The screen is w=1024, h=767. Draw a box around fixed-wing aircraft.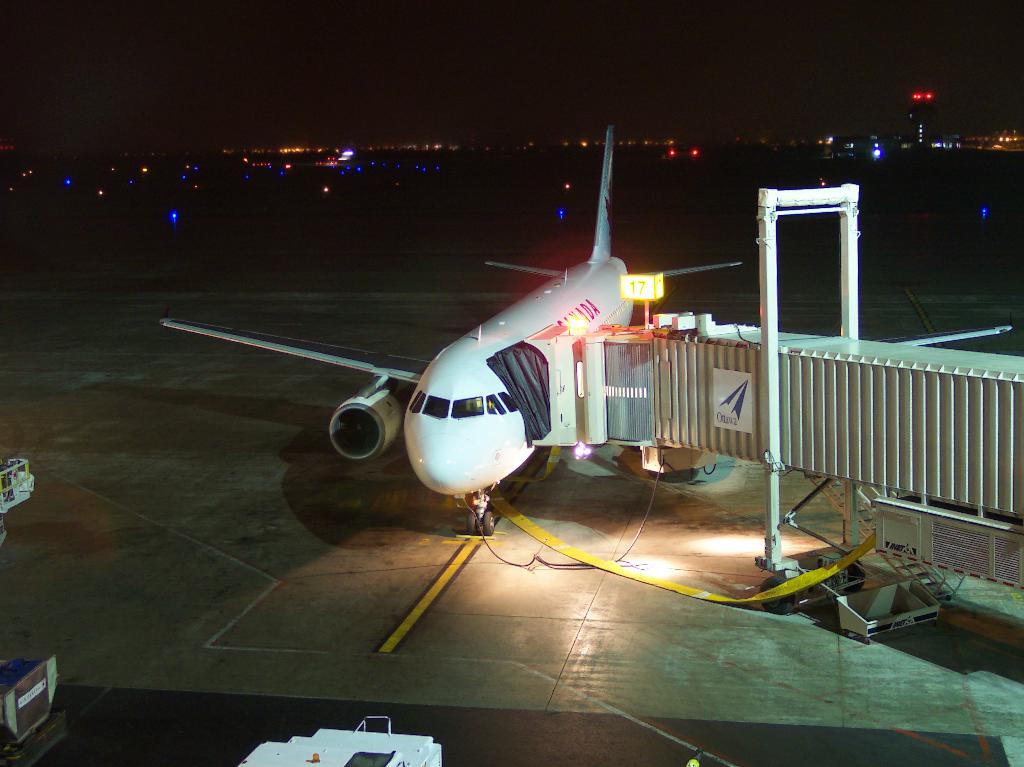
box=[158, 124, 1014, 542].
